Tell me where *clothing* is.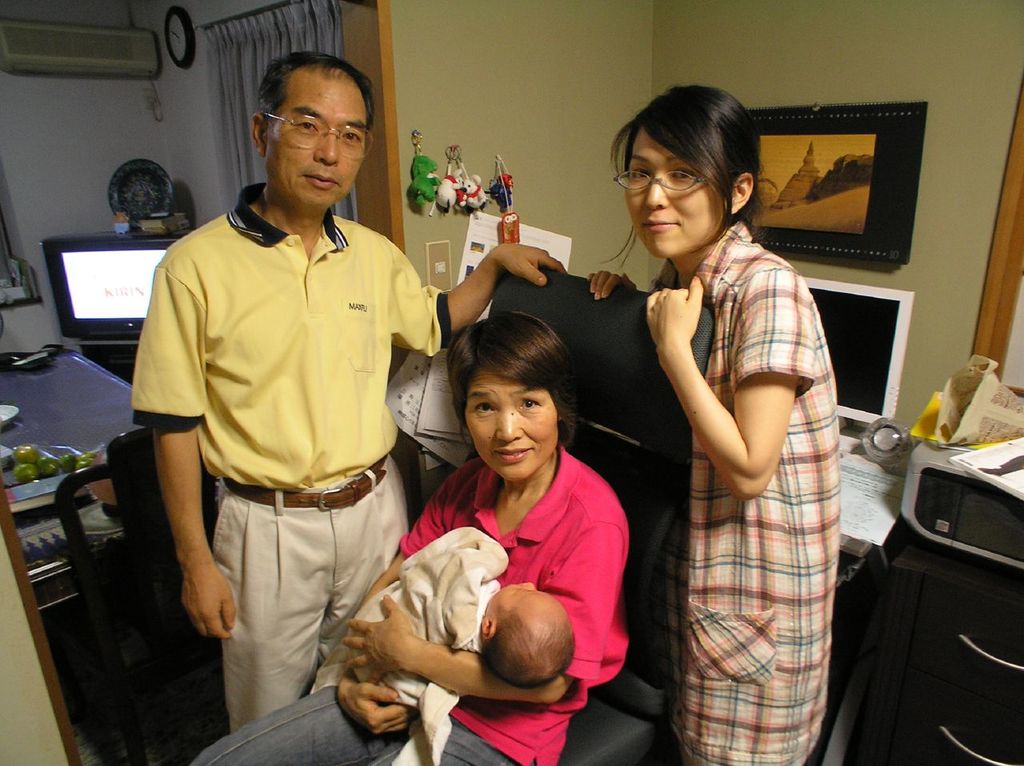
*clothing* is at select_region(190, 447, 632, 765).
